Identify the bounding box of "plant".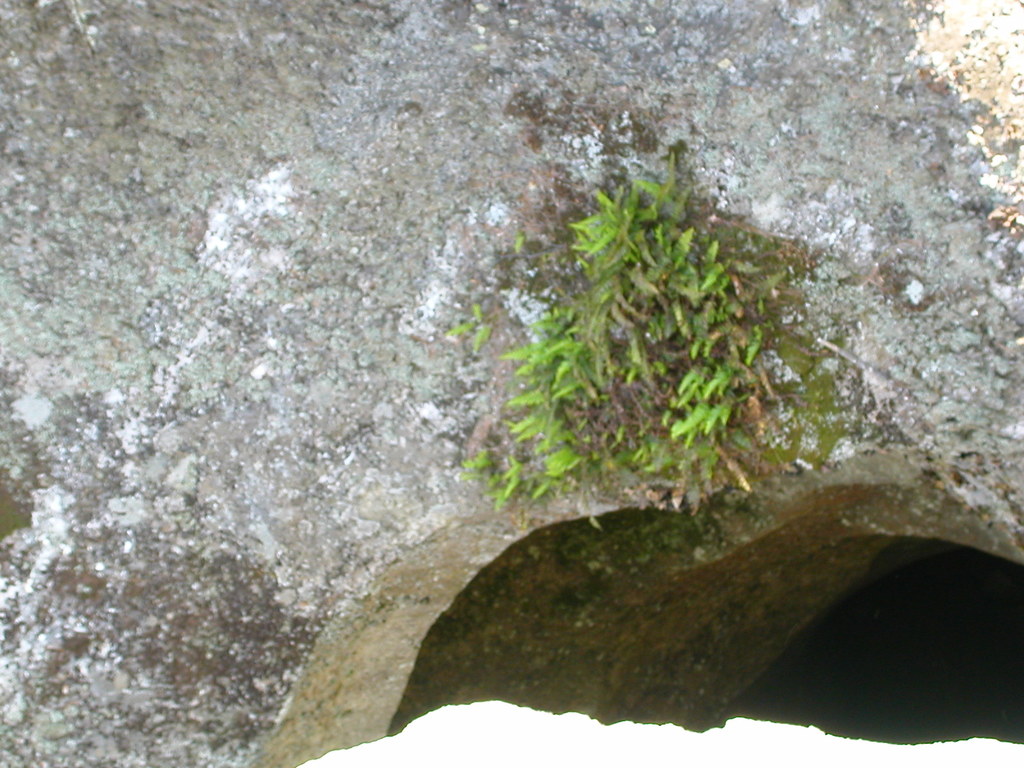
bbox=[435, 136, 872, 522].
